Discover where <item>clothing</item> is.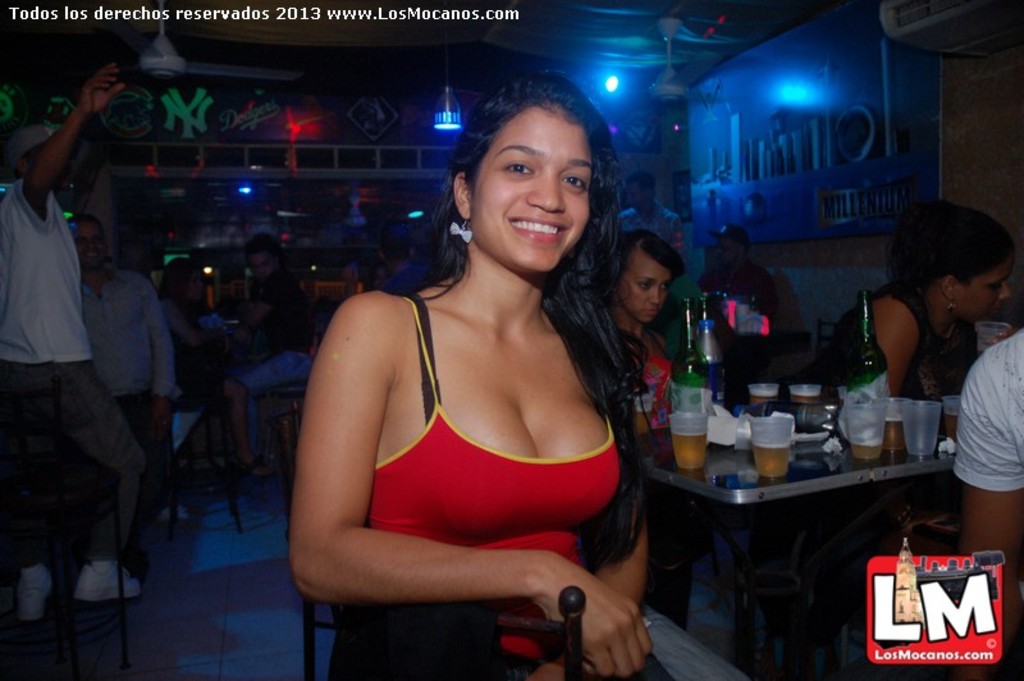
Discovered at box(613, 317, 675, 444).
